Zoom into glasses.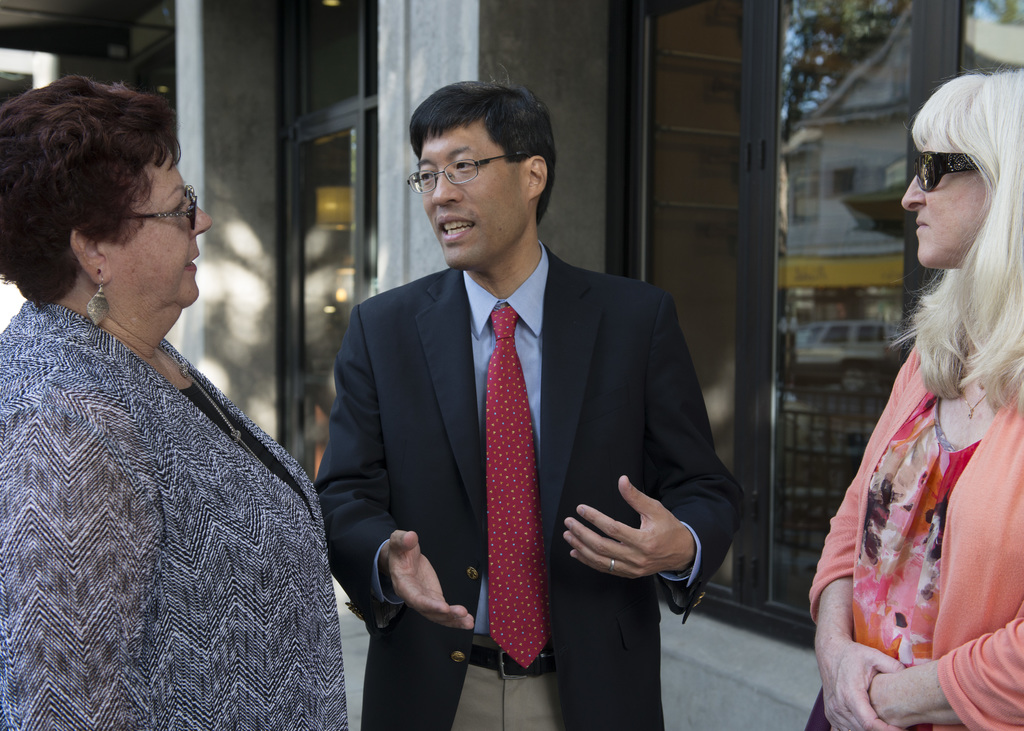
Zoom target: {"left": 406, "top": 150, "right": 529, "bottom": 196}.
